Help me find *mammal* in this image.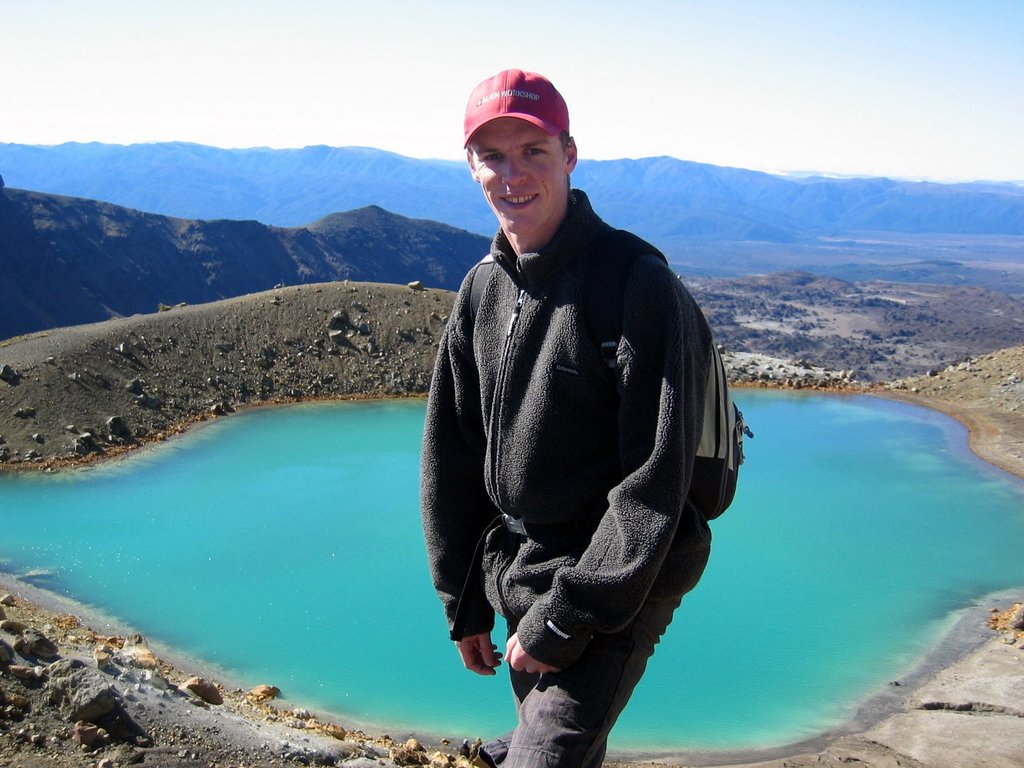
Found it: [left=405, top=109, right=741, bottom=765].
